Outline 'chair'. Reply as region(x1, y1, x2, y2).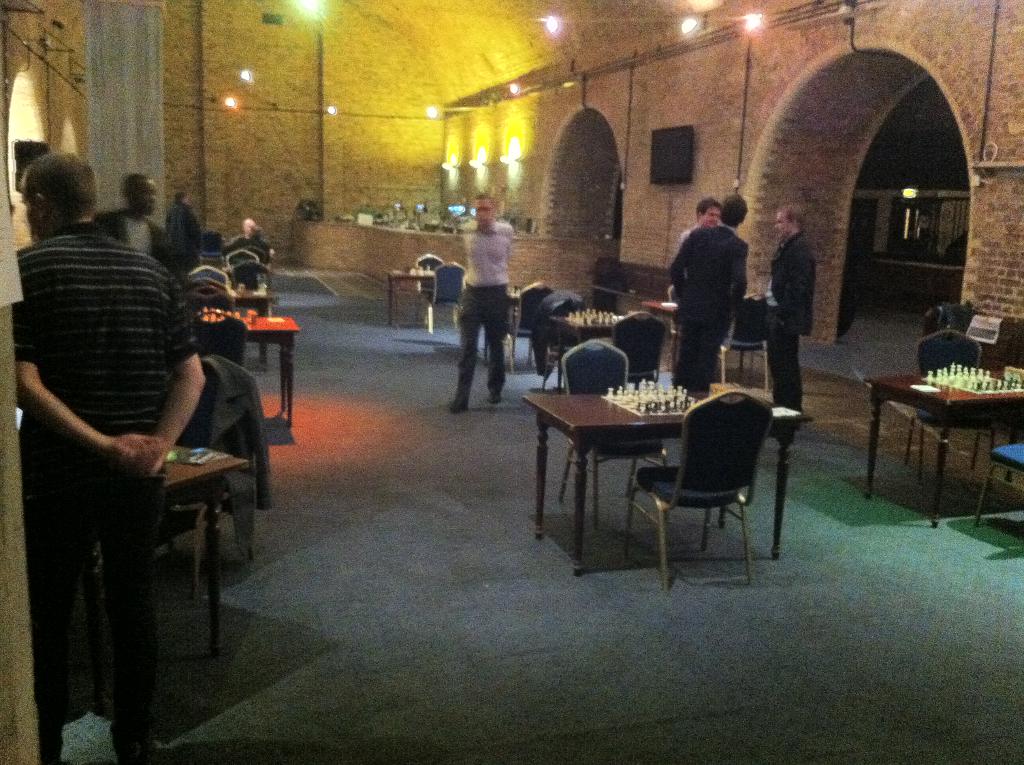
region(972, 441, 1023, 527).
